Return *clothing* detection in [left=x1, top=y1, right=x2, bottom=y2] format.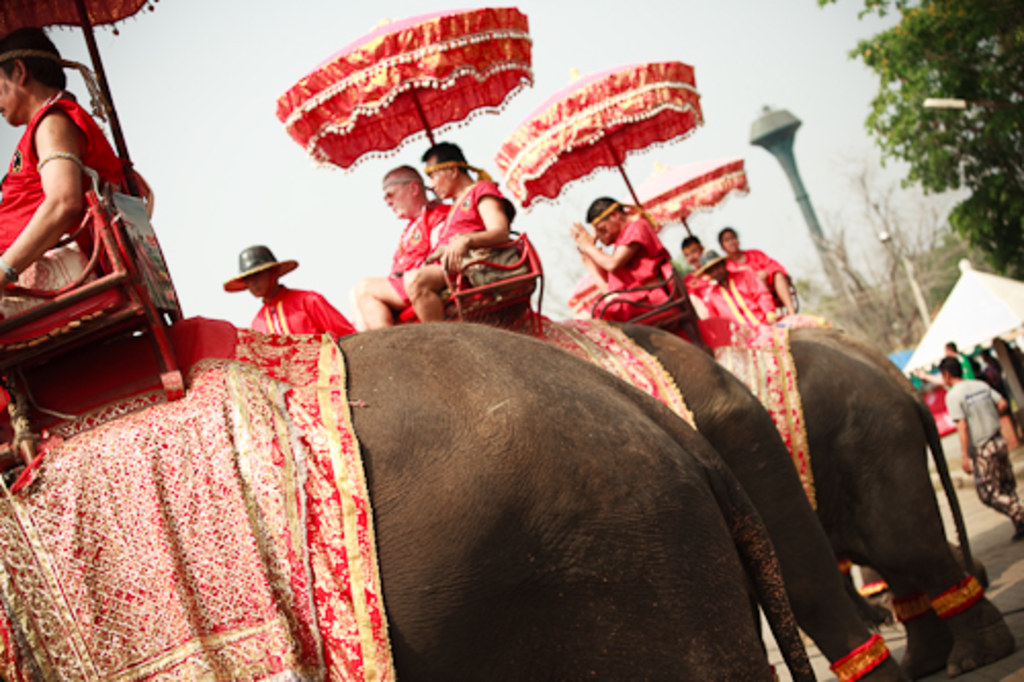
[left=944, top=379, right=1022, bottom=522].
